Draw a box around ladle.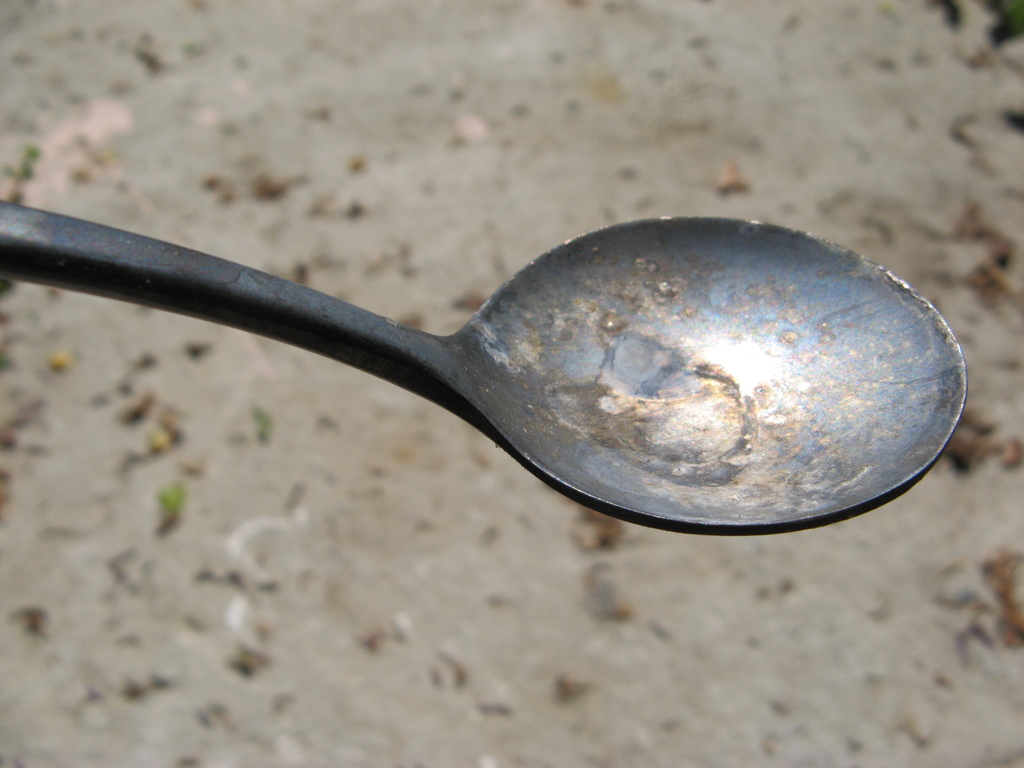
(0,198,967,539).
